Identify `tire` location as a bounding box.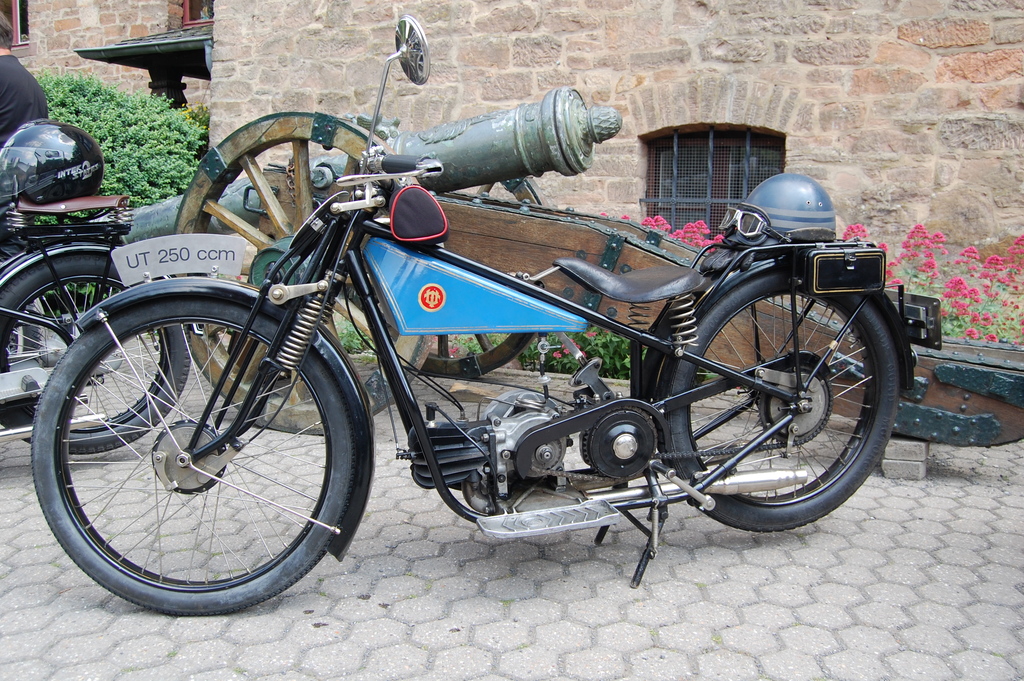
locate(29, 293, 357, 614).
